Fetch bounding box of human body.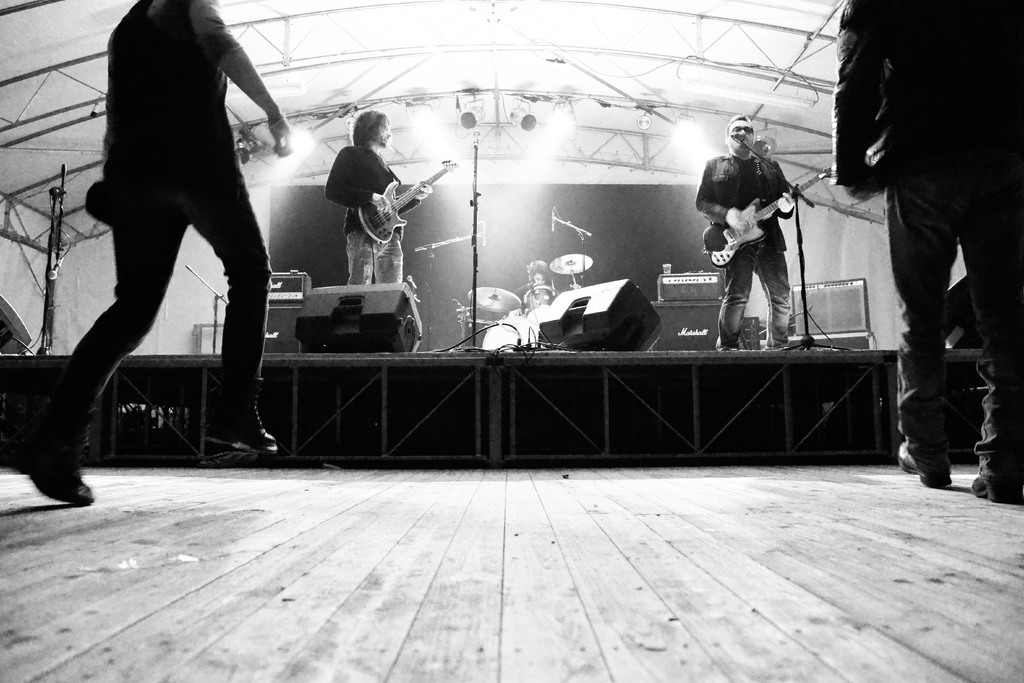
Bbox: left=694, top=149, right=794, bottom=352.
